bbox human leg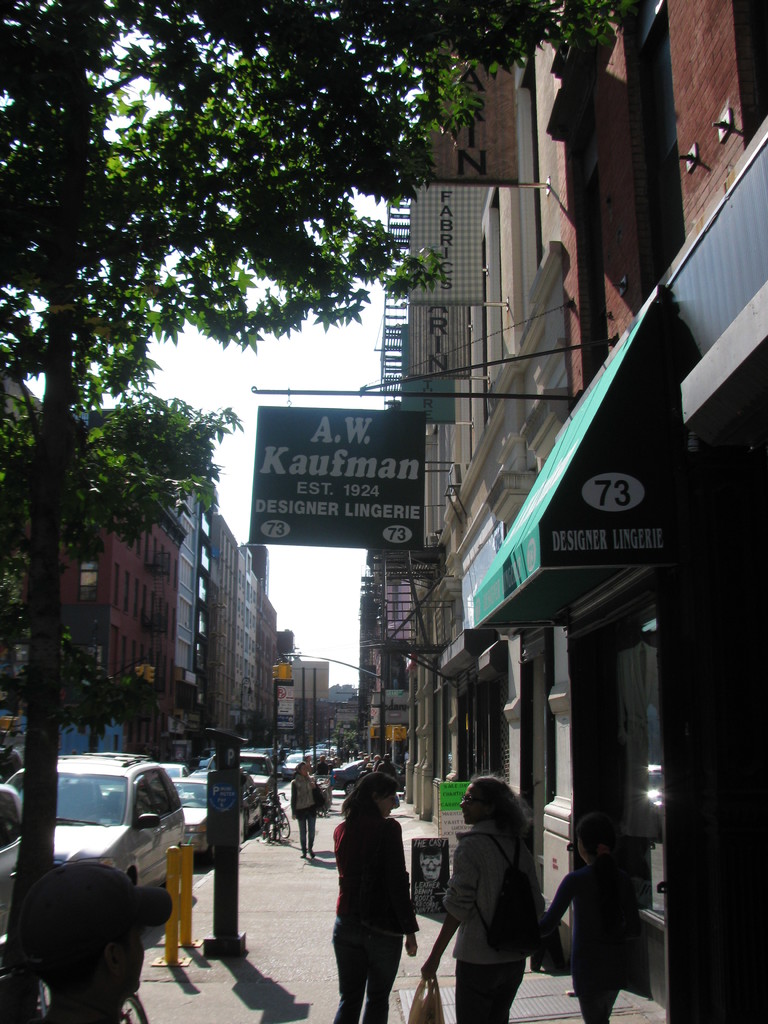
Rect(303, 815, 315, 860)
